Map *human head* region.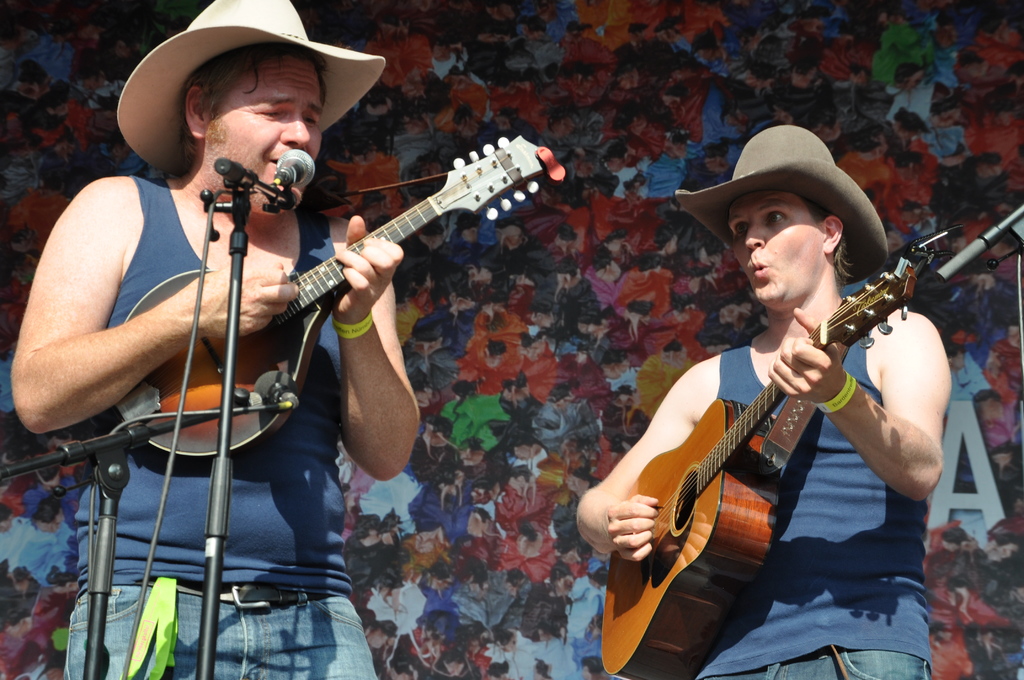
Mapped to Rect(176, 41, 331, 211).
